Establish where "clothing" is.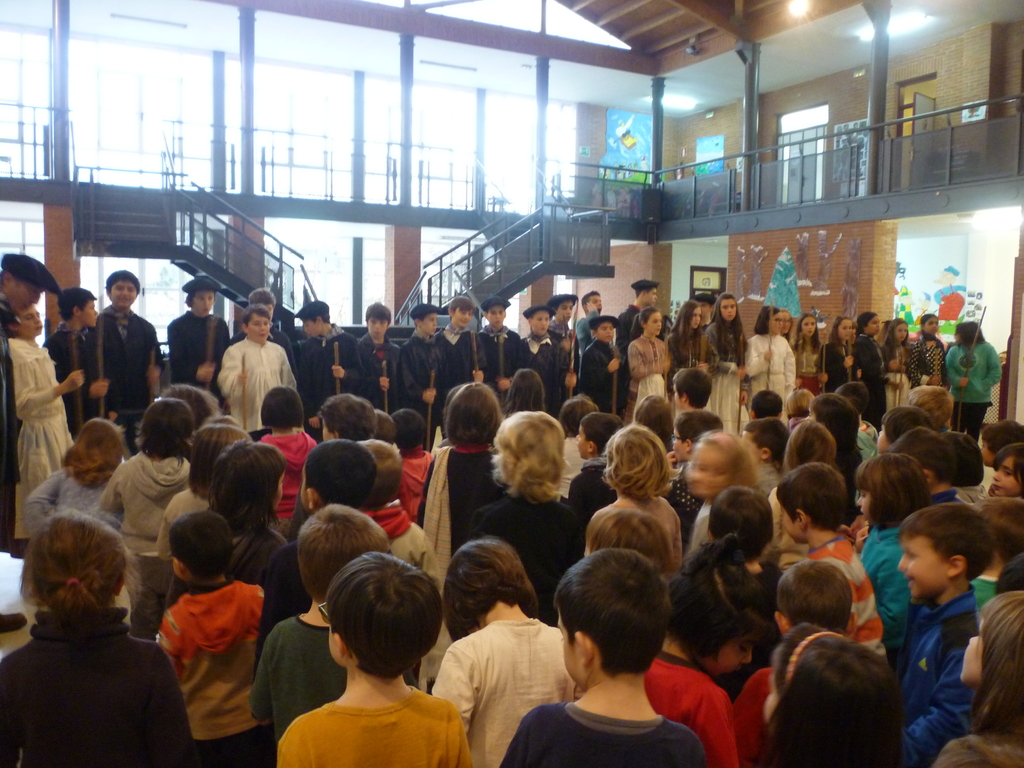
Established at x1=273 y1=688 x2=473 y2=767.
